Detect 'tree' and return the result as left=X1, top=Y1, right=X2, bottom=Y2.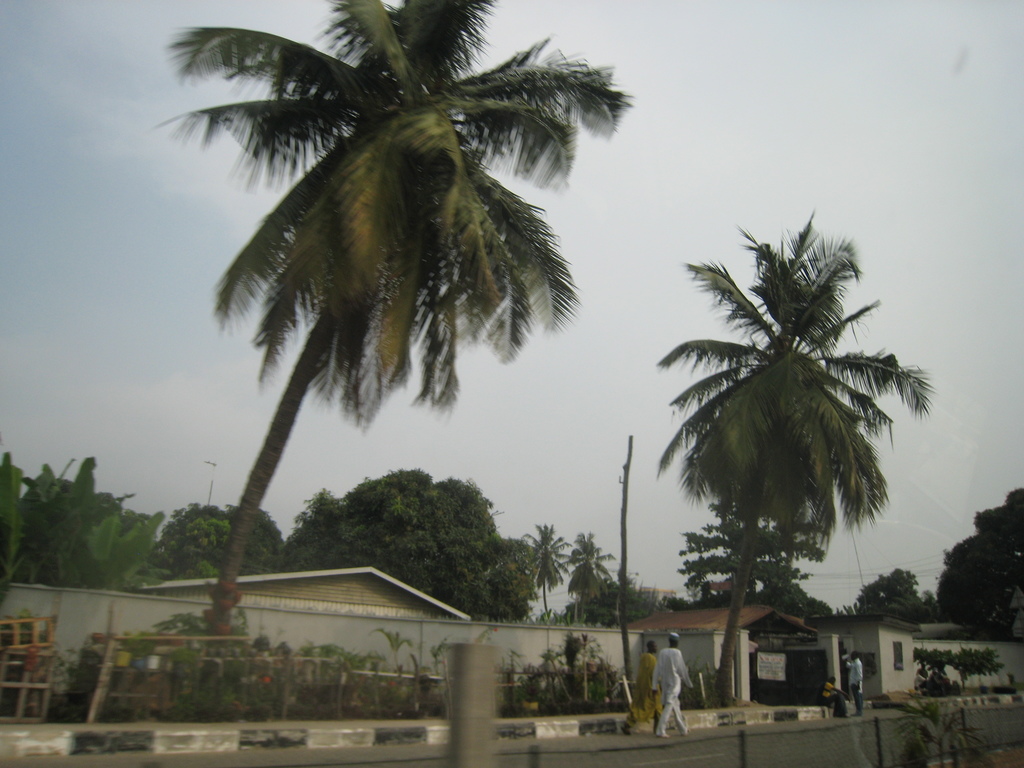
left=936, top=466, right=1023, bottom=643.
